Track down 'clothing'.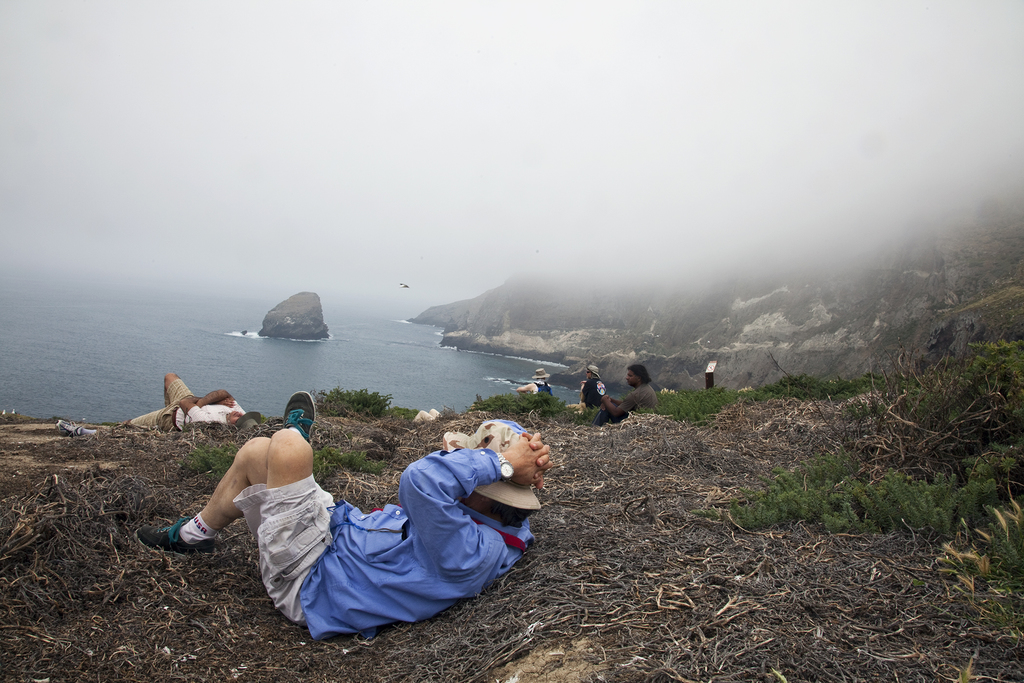
Tracked to <bbox>258, 422, 549, 636</bbox>.
